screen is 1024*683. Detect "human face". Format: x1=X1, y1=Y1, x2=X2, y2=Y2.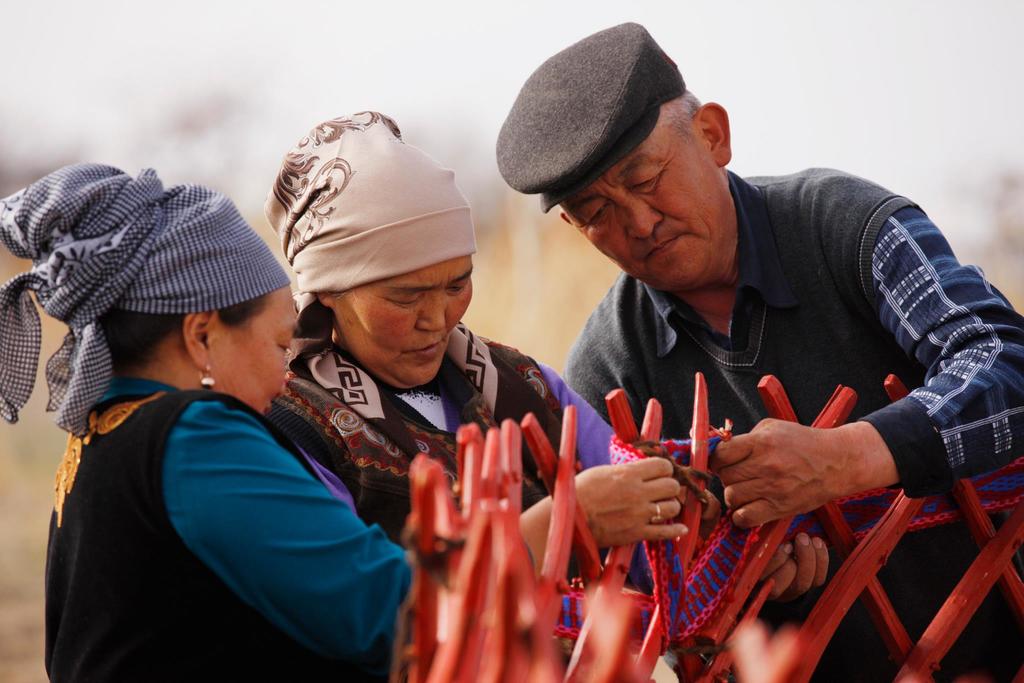
x1=331, y1=249, x2=476, y2=393.
